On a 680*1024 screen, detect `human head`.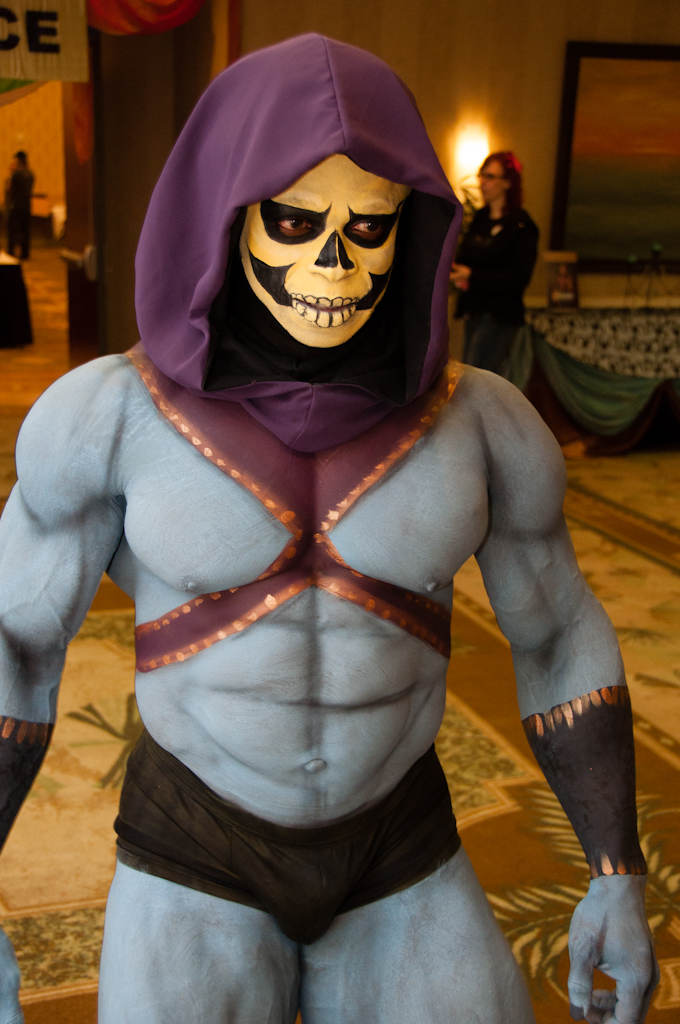
x1=173 y1=31 x2=463 y2=346.
